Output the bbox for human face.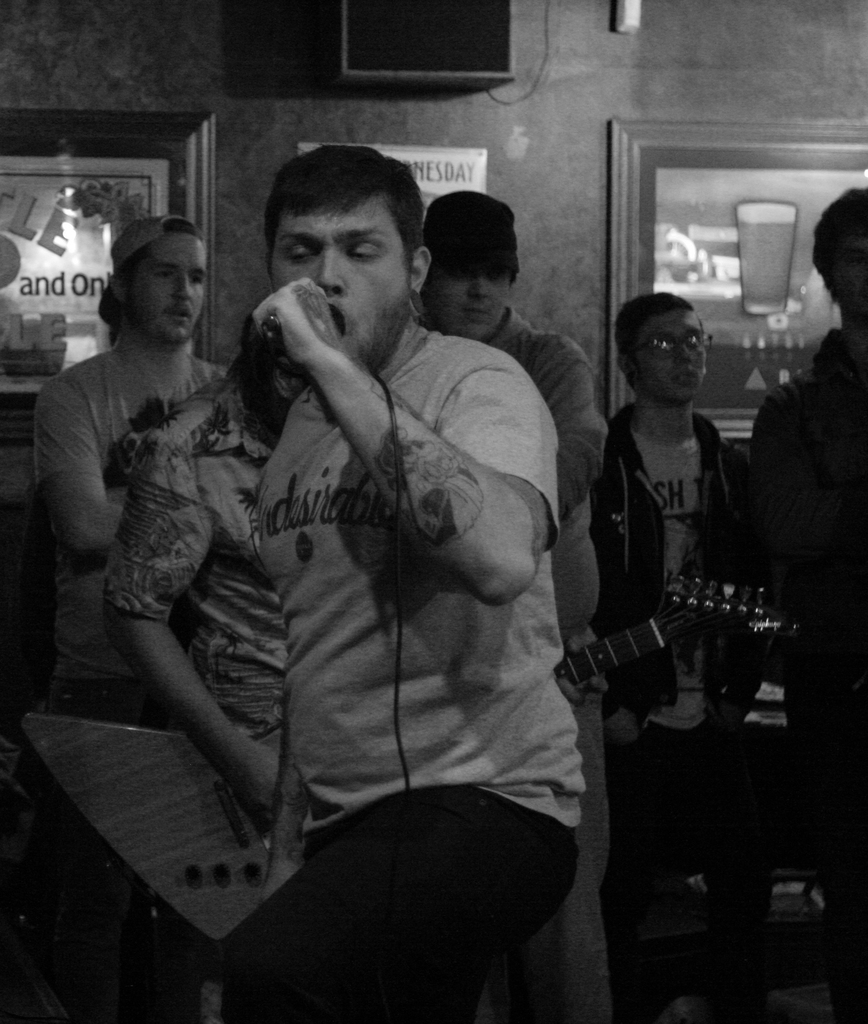
box(628, 309, 710, 402).
